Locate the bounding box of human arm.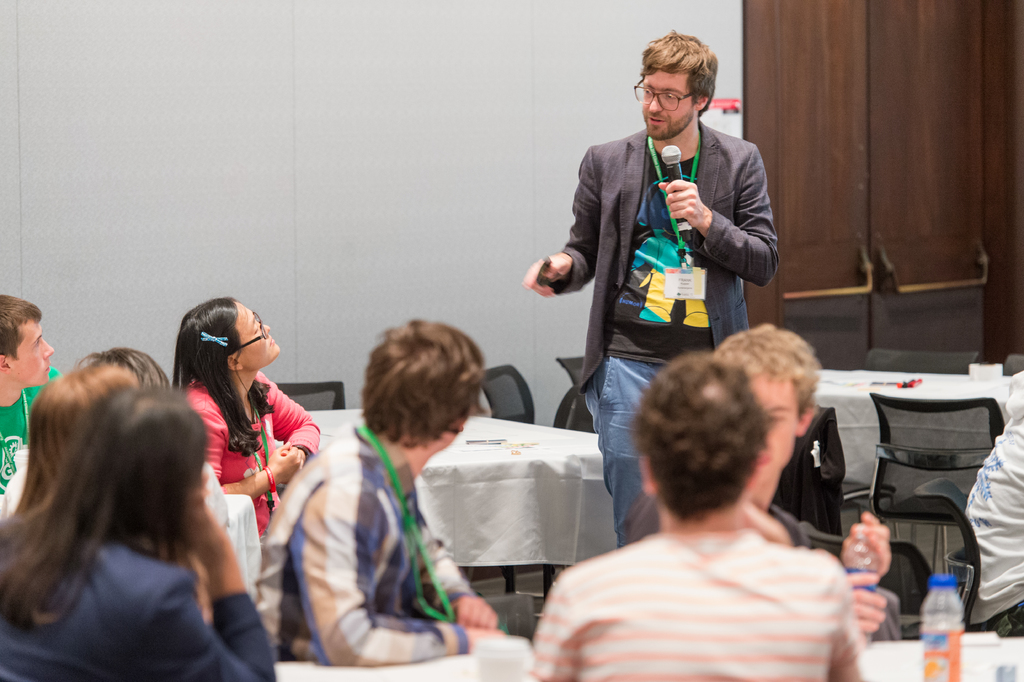
Bounding box: (145,462,278,681).
